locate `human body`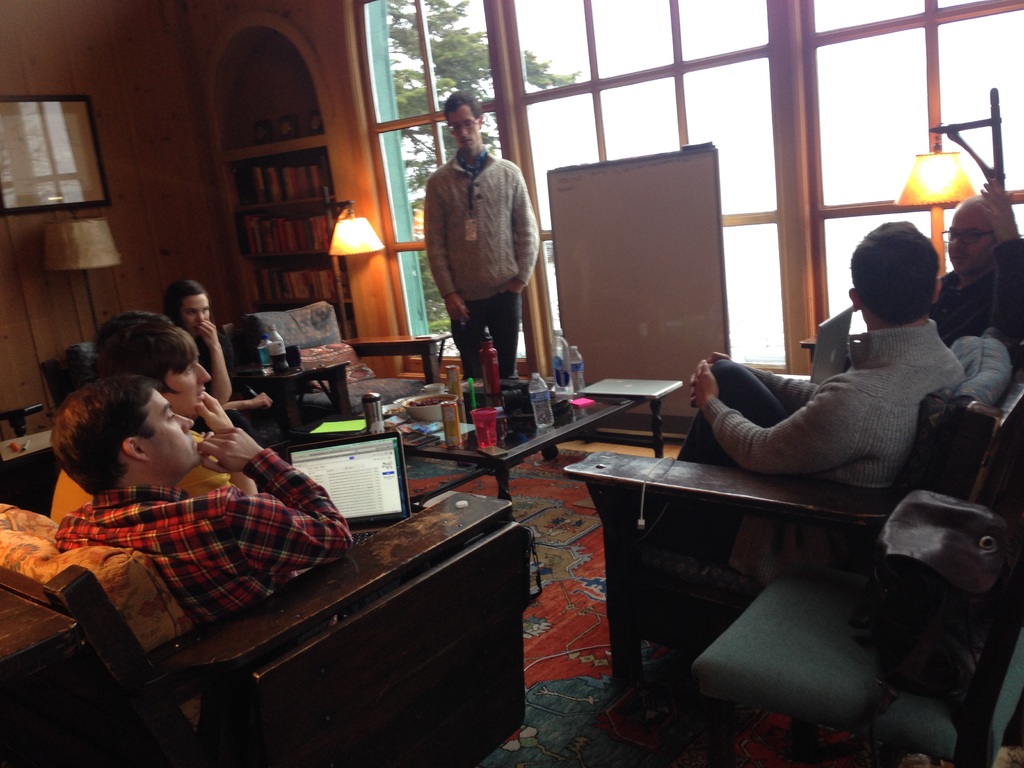
x1=932 y1=267 x2=1023 y2=348
